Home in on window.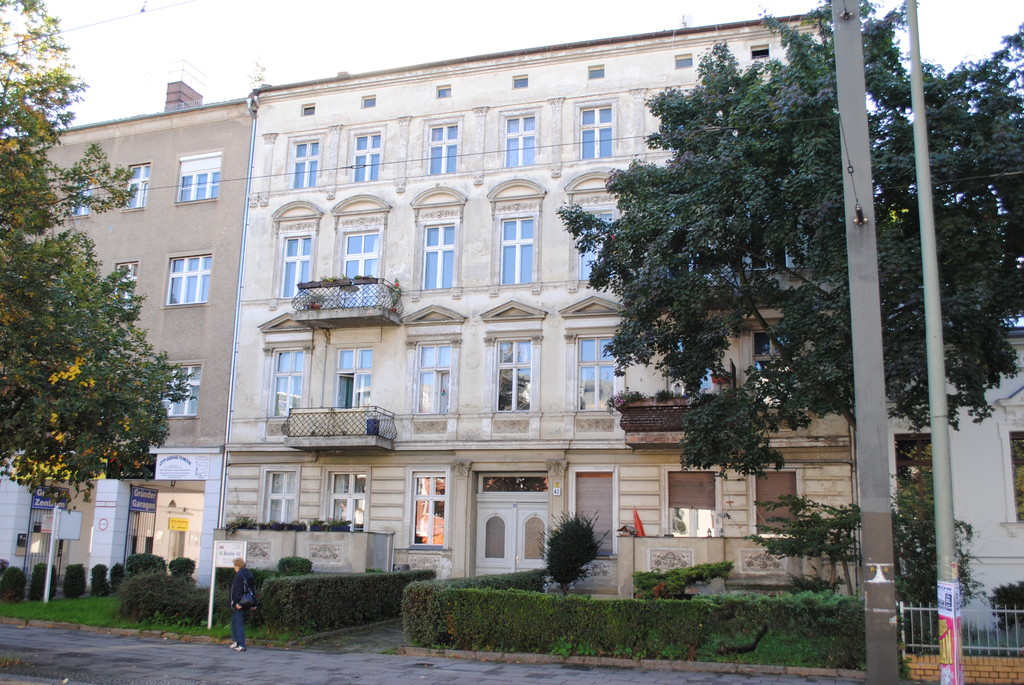
Homed in at (675, 56, 695, 67).
